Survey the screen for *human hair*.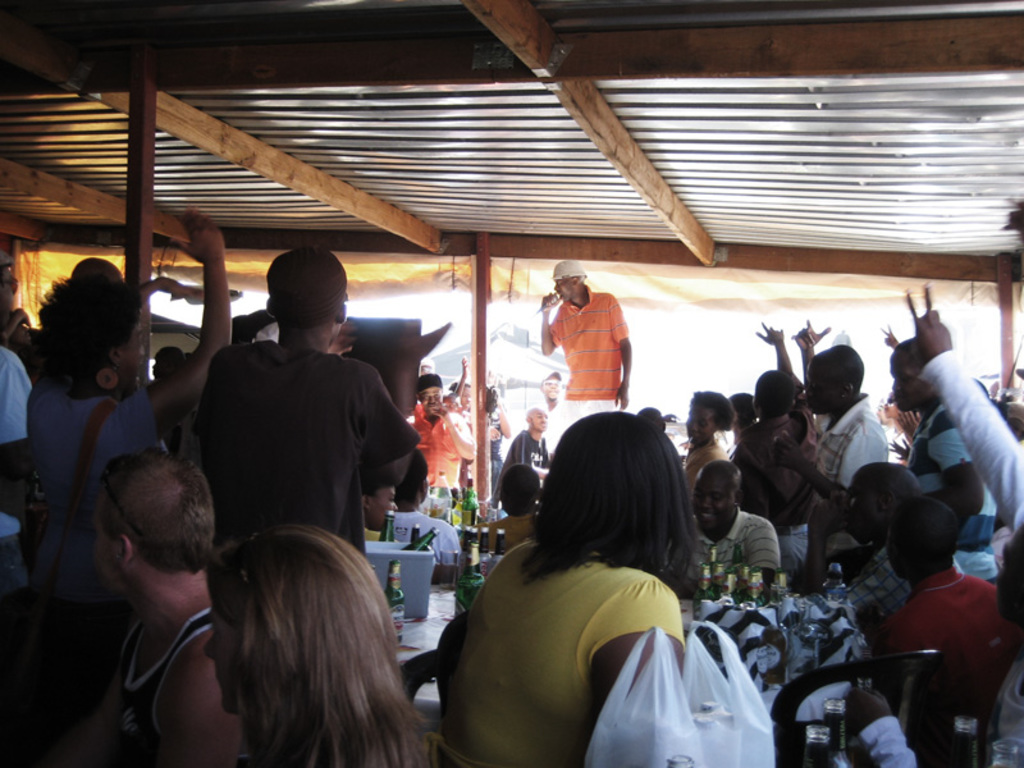
Survey found: 99:454:214:571.
